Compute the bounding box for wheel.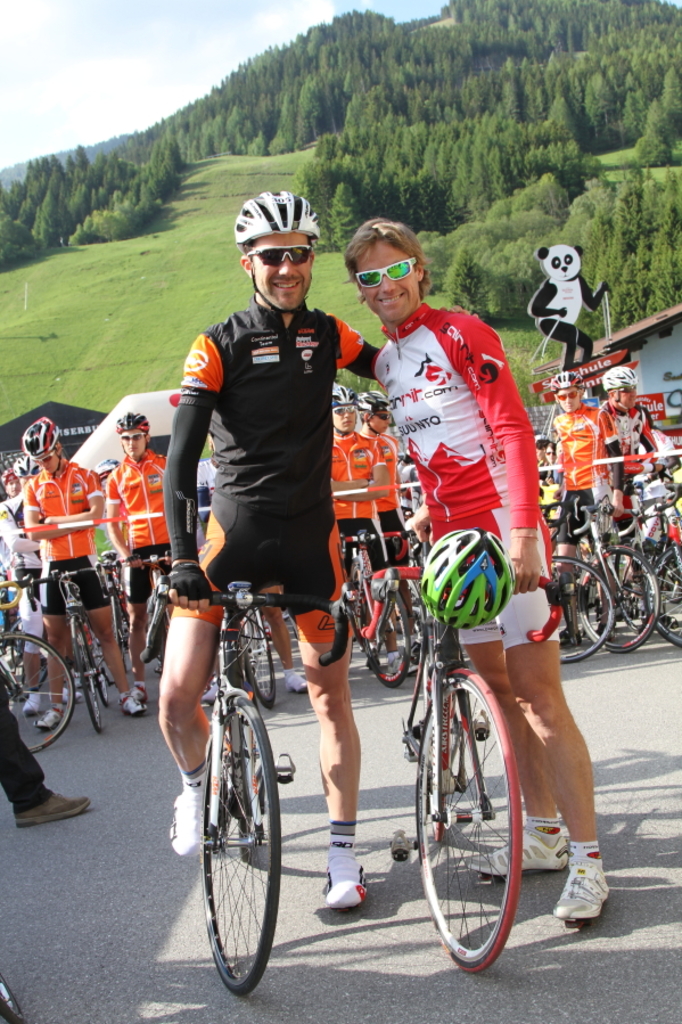
pyautogui.locateOnScreen(429, 631, 529, 982).
